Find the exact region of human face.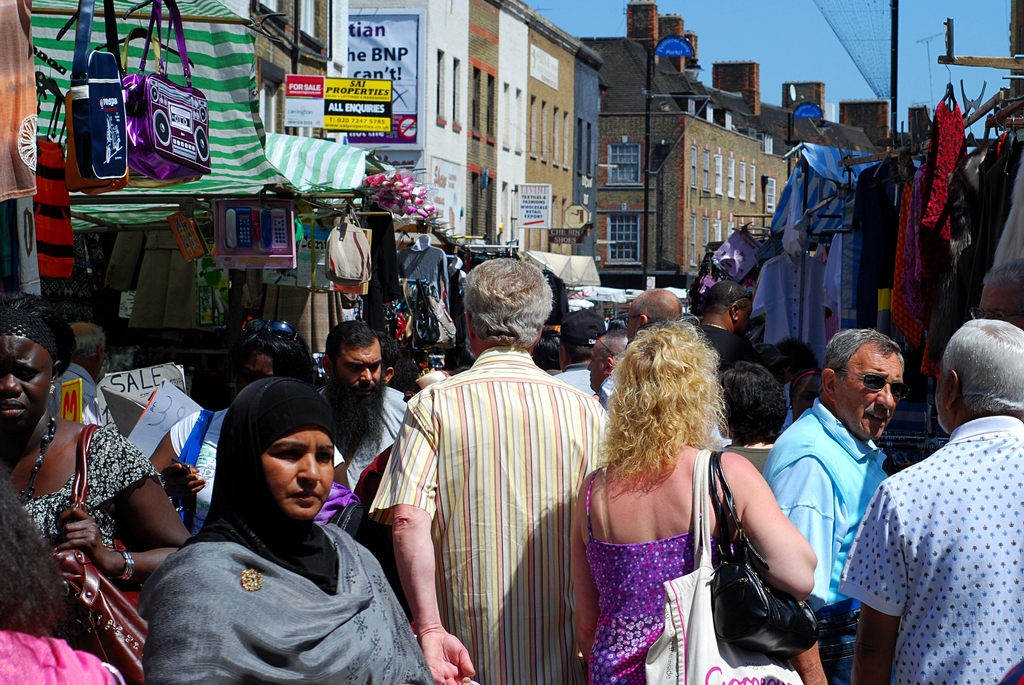
Exact region: 838/336/902/441.
